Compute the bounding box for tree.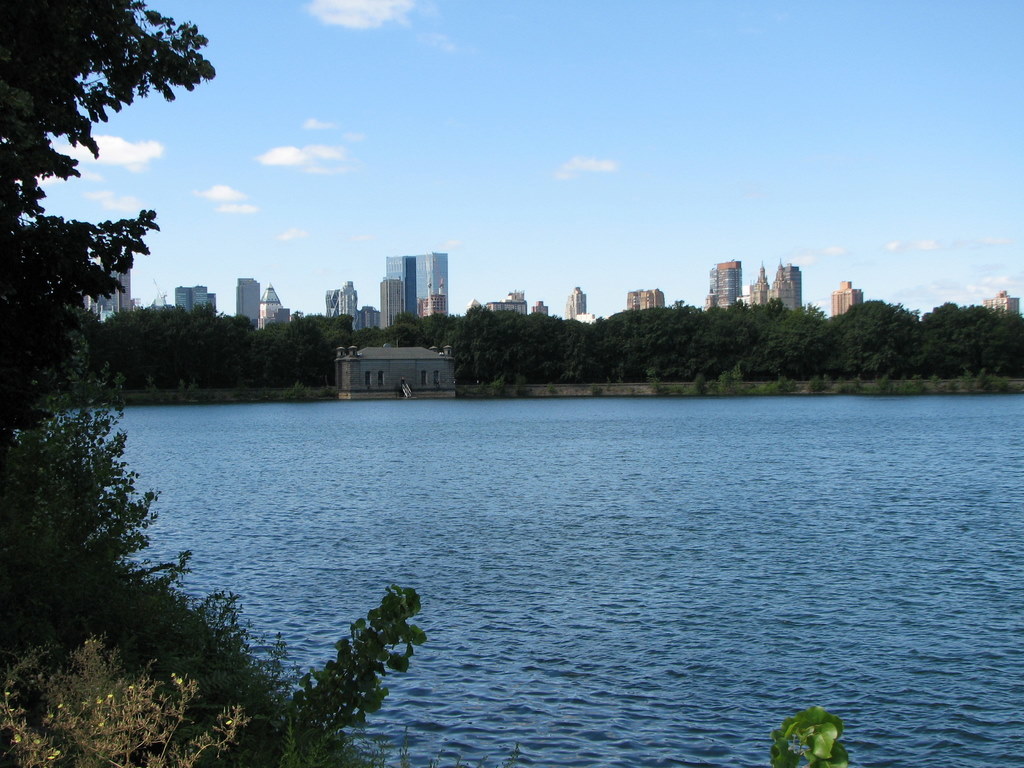
{"x1": 0, "y1": 0, "x2": 221, "y2": 632}.
